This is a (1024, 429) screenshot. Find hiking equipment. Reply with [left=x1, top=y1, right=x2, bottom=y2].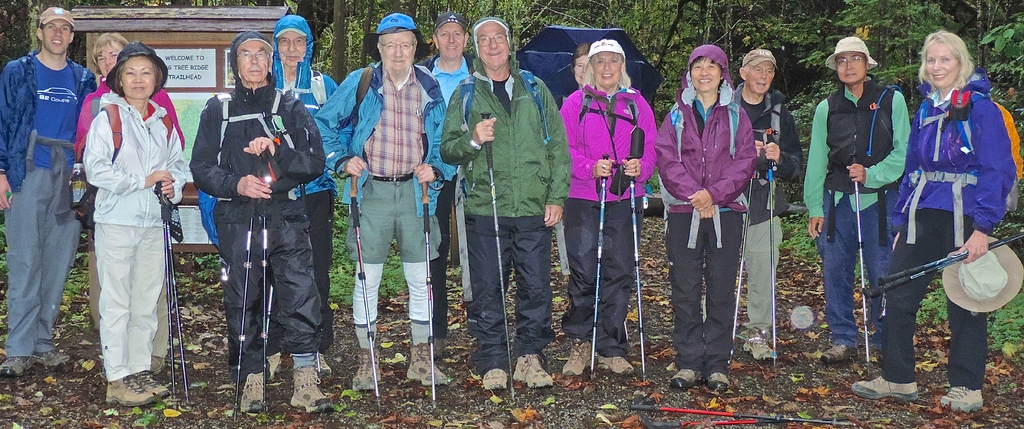
[left=150, top=181, right=174, bottom=417].
